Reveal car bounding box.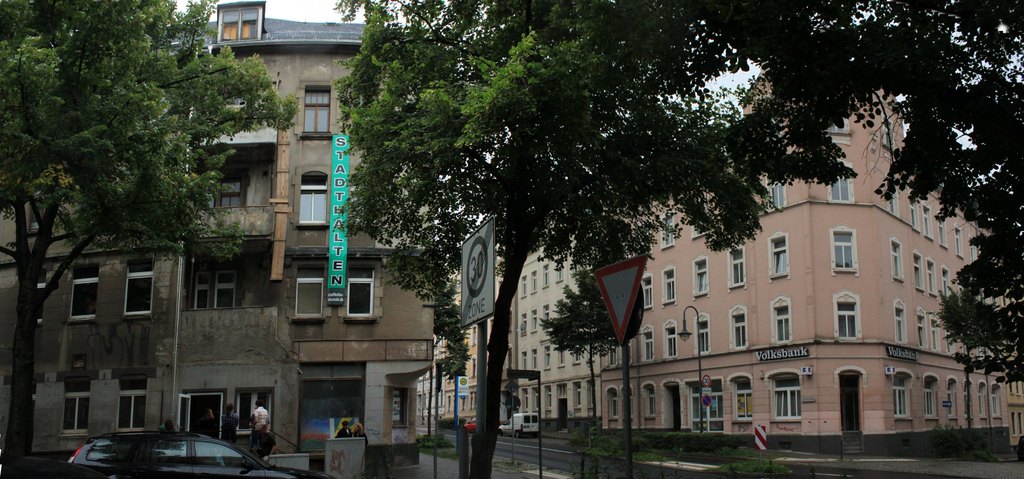
Revealed: [left=463, top=416, right=499, bottom=433].
